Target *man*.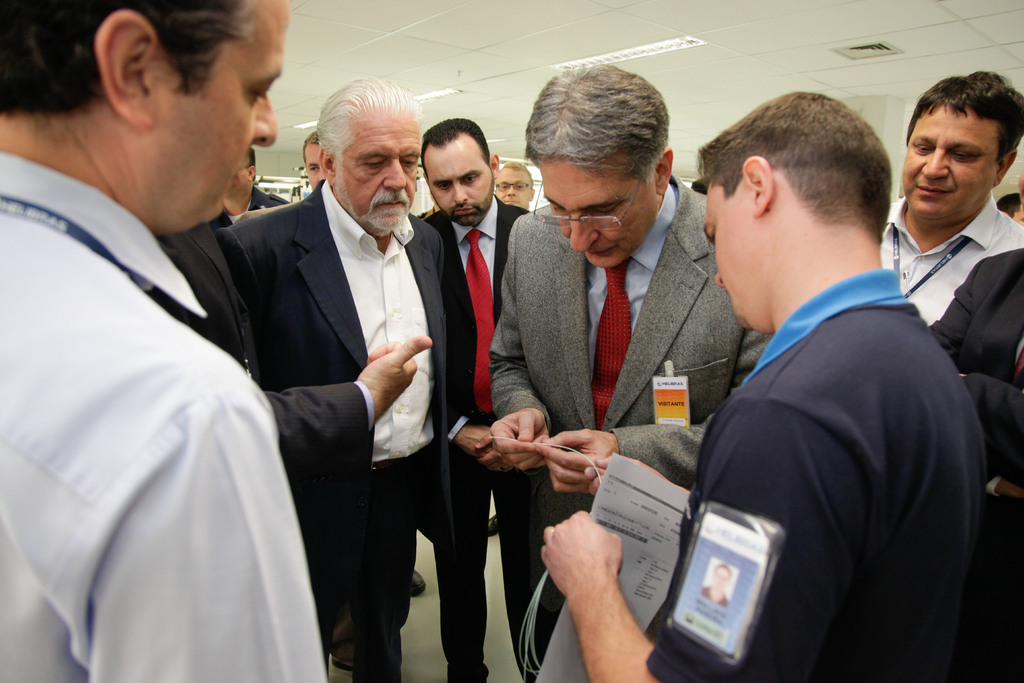
Target region: <box>497,158,541,206</box>.
